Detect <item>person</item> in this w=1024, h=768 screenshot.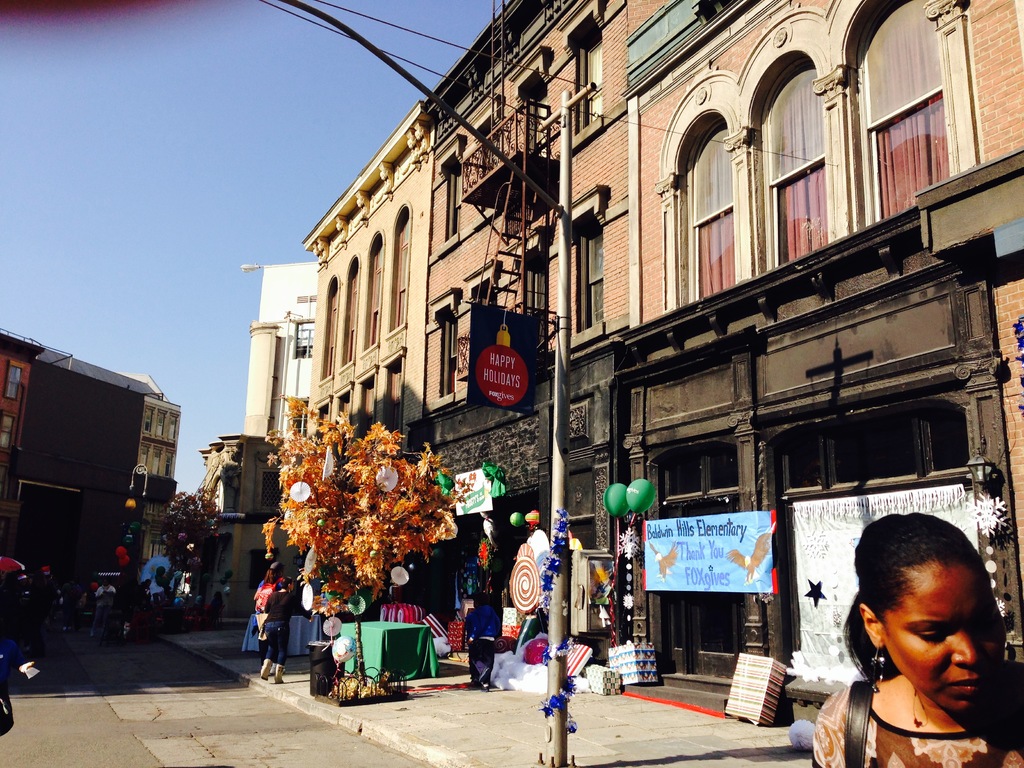
Detection: {"x1": 467, "y1": 596, "x2": 496, "y2": 692}.
